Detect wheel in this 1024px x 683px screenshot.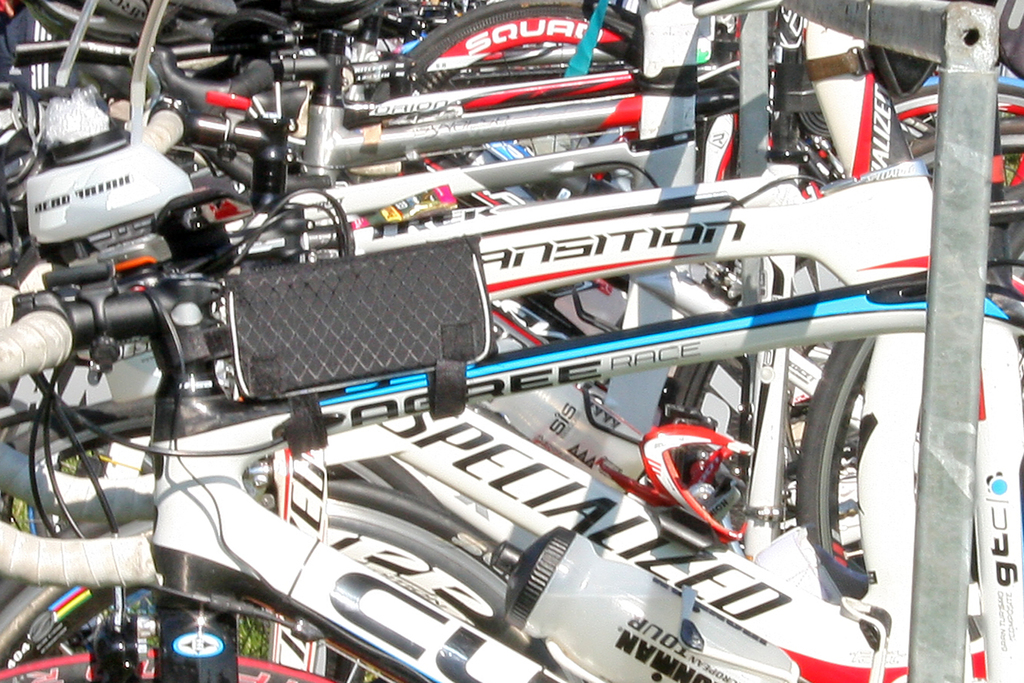
Detection: <box>384,1,668,154</box>.
